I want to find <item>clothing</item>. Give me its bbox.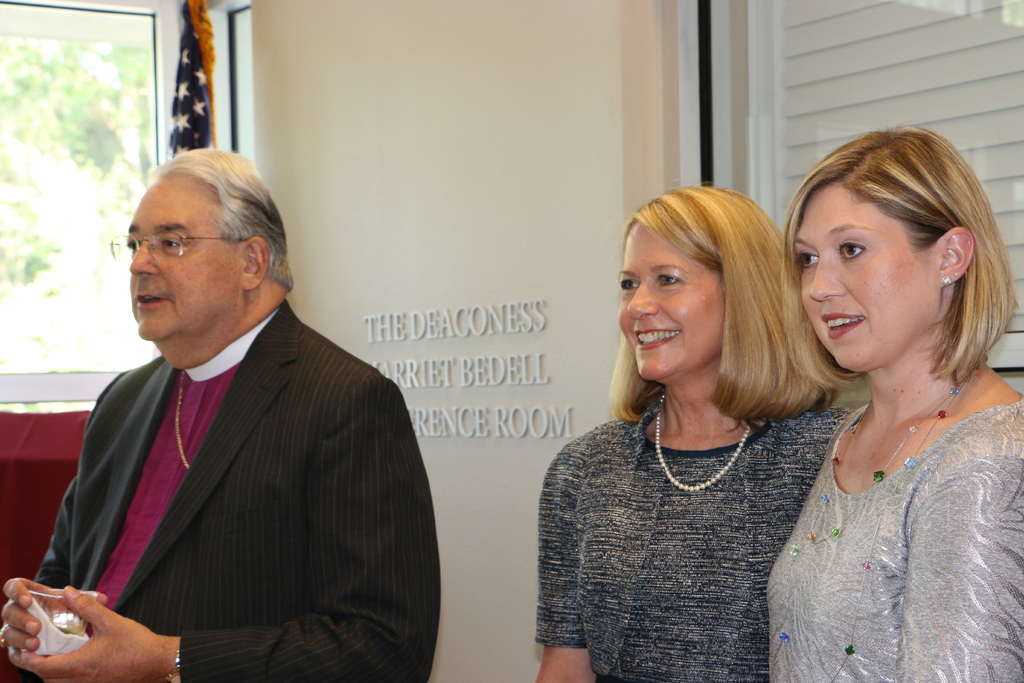
{"x1": 24, "y1": 300, "x2": 440, "y2": 682}.
